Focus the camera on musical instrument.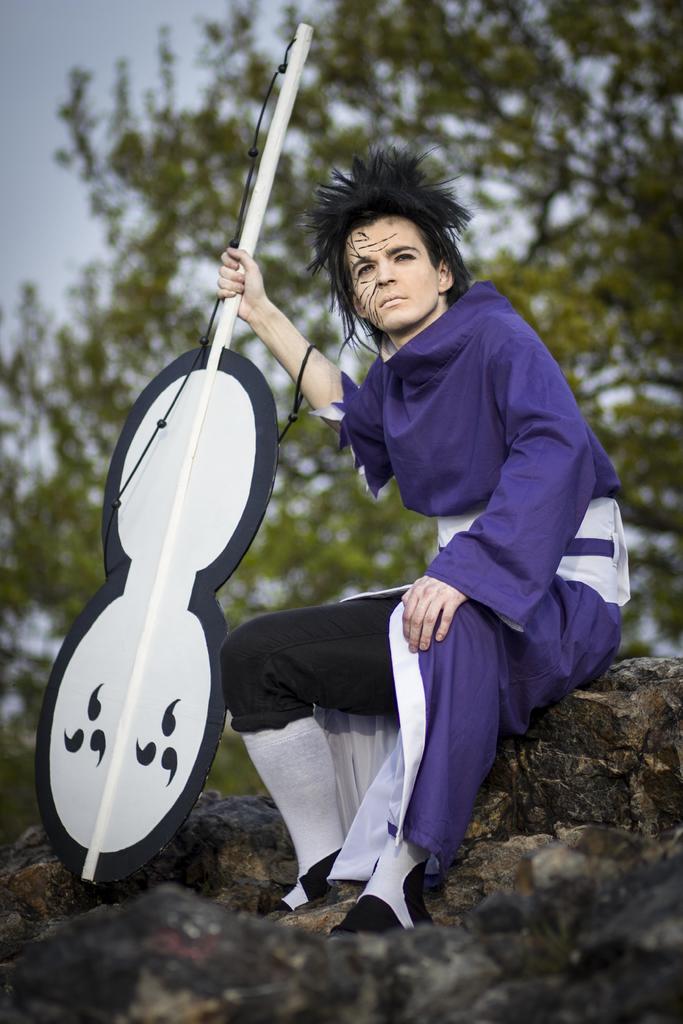
Focus region: locate(46, 62, 356, 849).
